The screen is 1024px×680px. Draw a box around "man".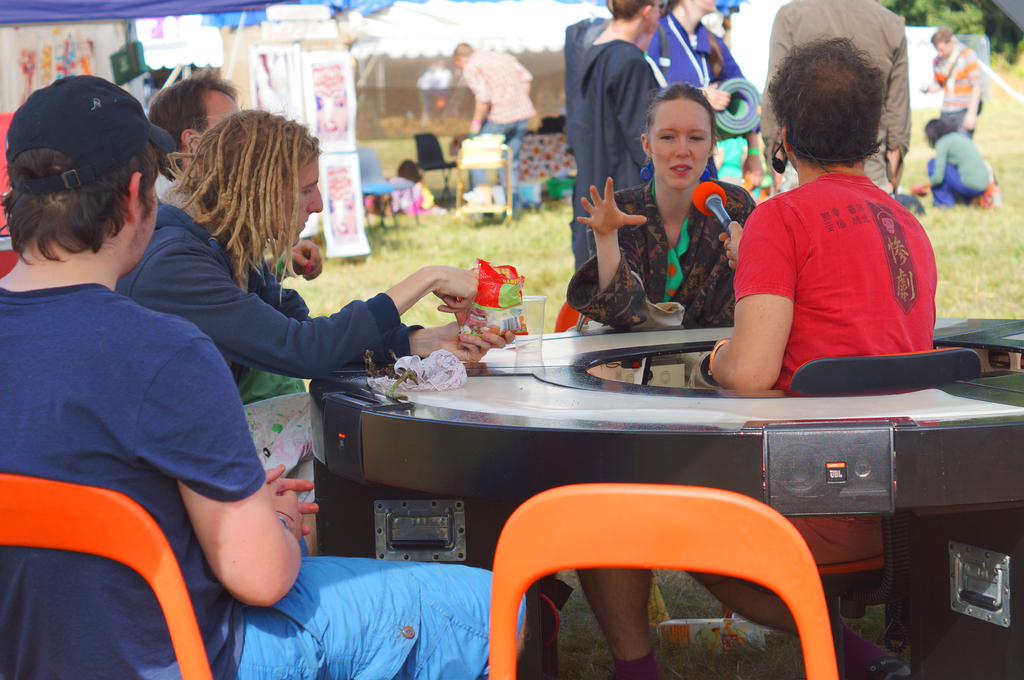
(0,67,529,679).
